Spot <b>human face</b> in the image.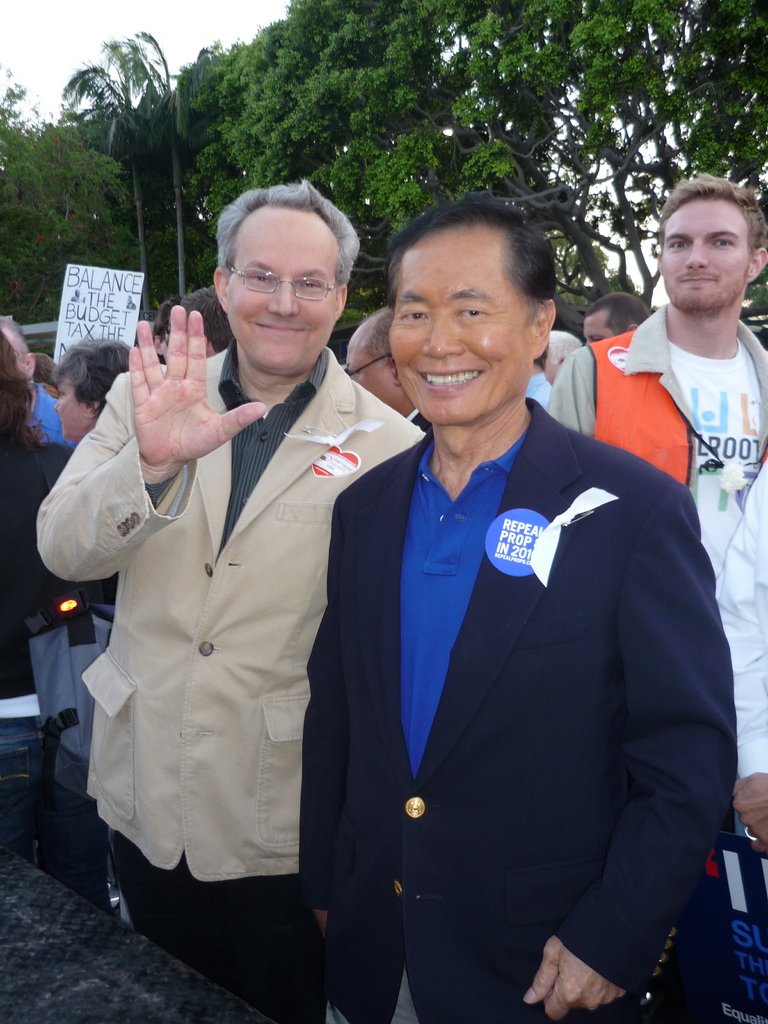
<b>human face</b> found at BBox(665, 195, 753, 316).
